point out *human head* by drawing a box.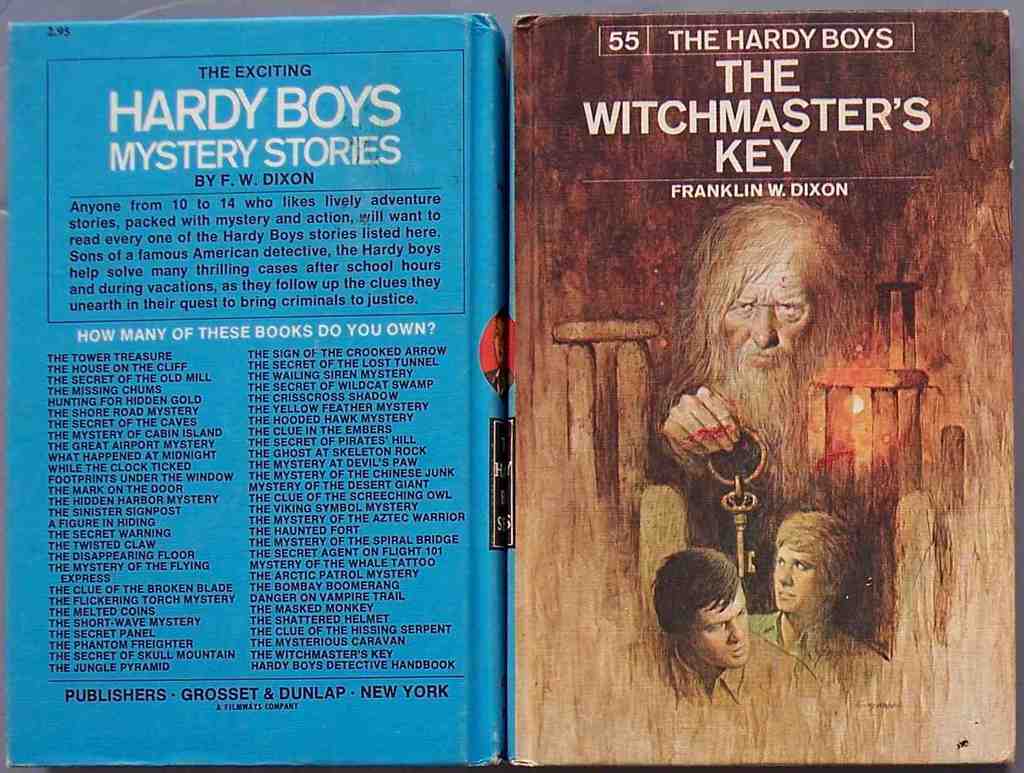
box=[673, 196, 861, 390].
